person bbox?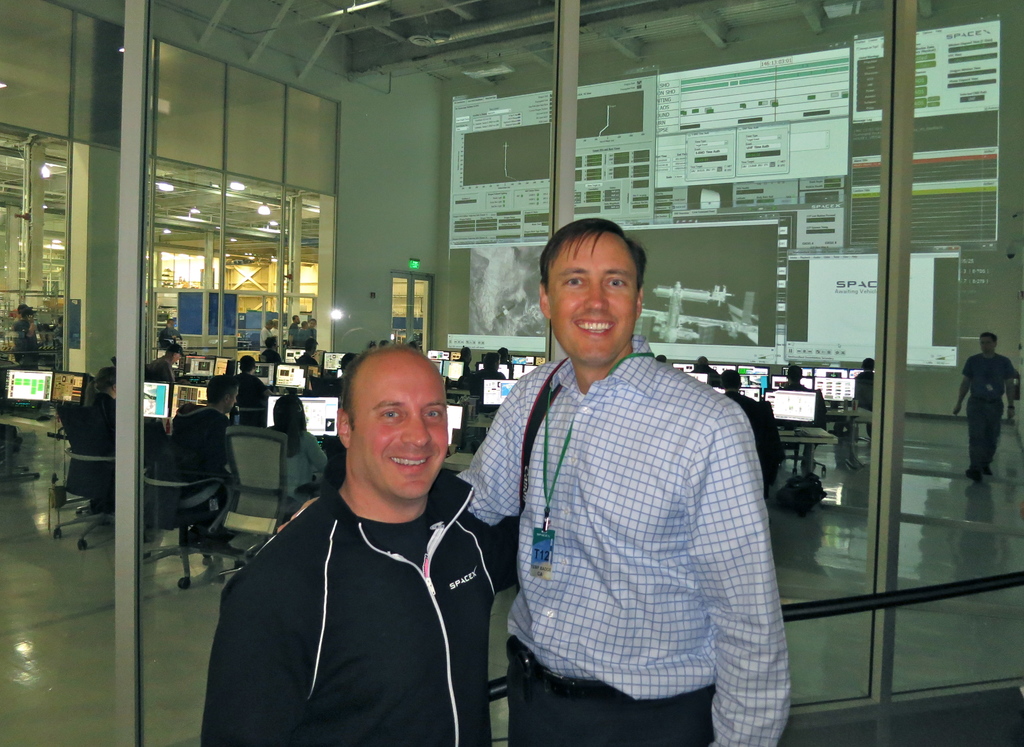
bbox(460, 218, 784, 746)
